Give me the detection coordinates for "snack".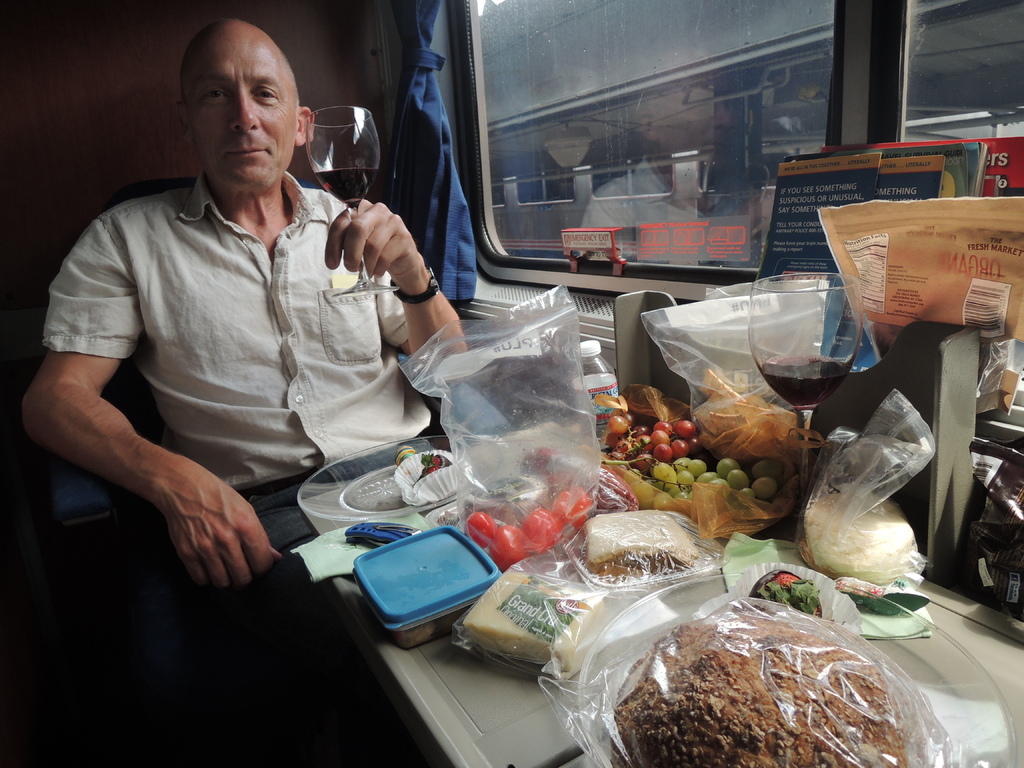
[x1=613, y1=603, x2=904, y2=767].
